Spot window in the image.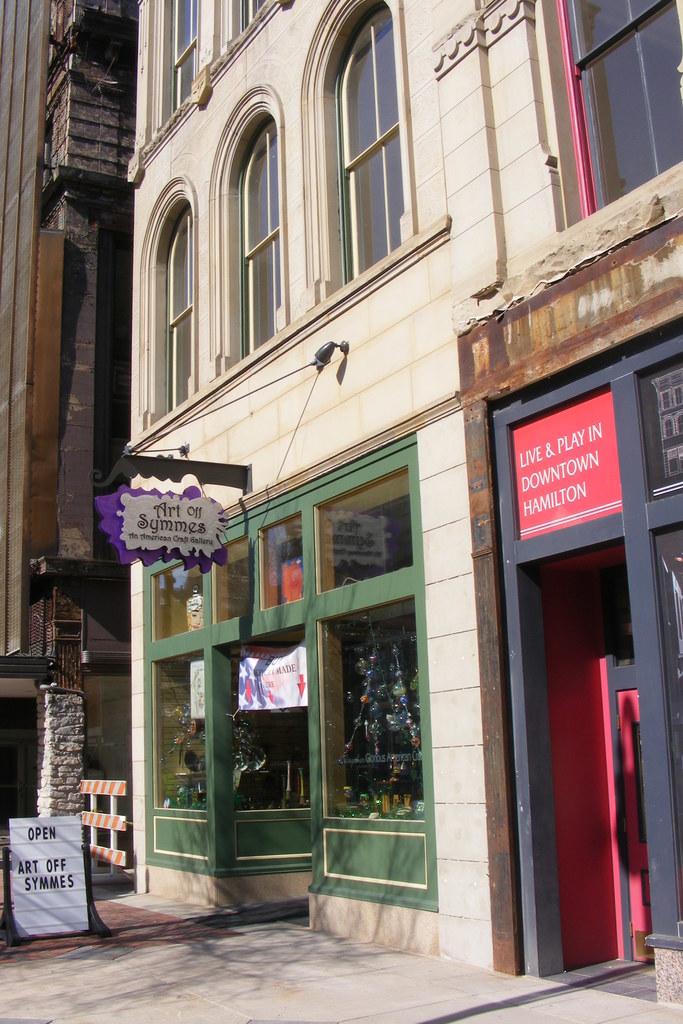
window found at crop(142, 435, 425, 652).
